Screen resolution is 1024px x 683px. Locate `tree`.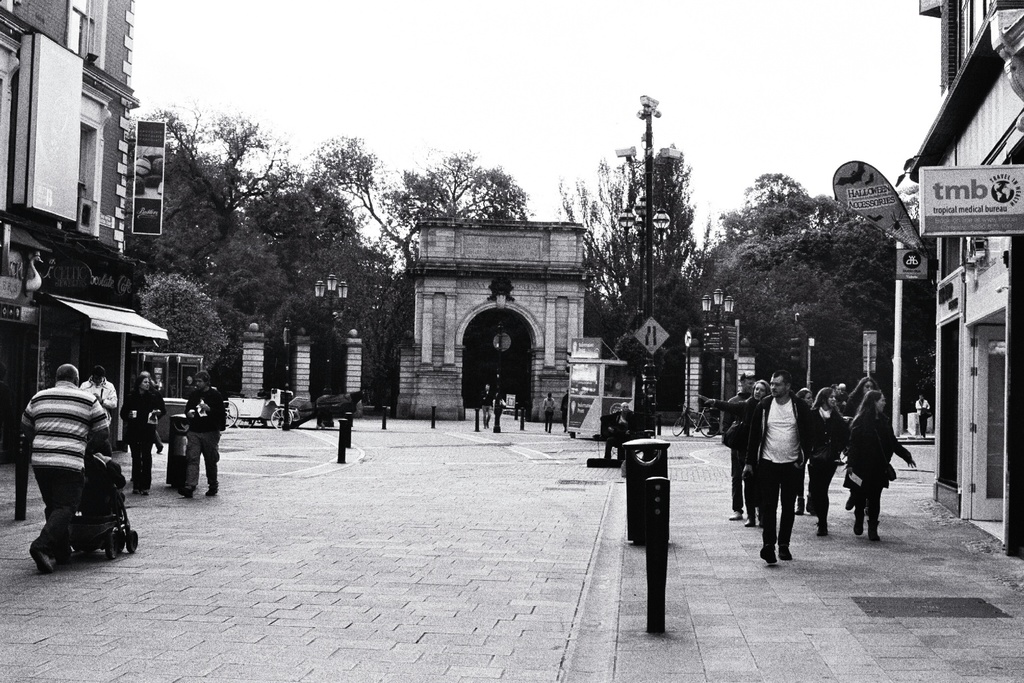
[198,227,307,325].
